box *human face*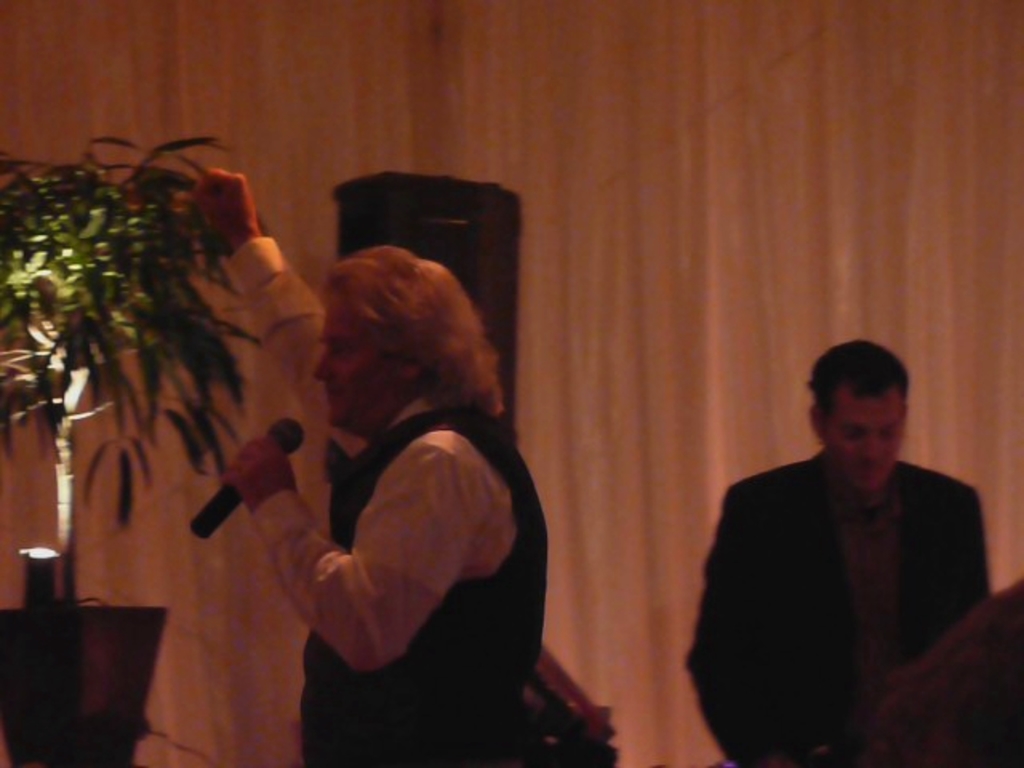
[x1=824, y1=387, x2=904, y2=501]
